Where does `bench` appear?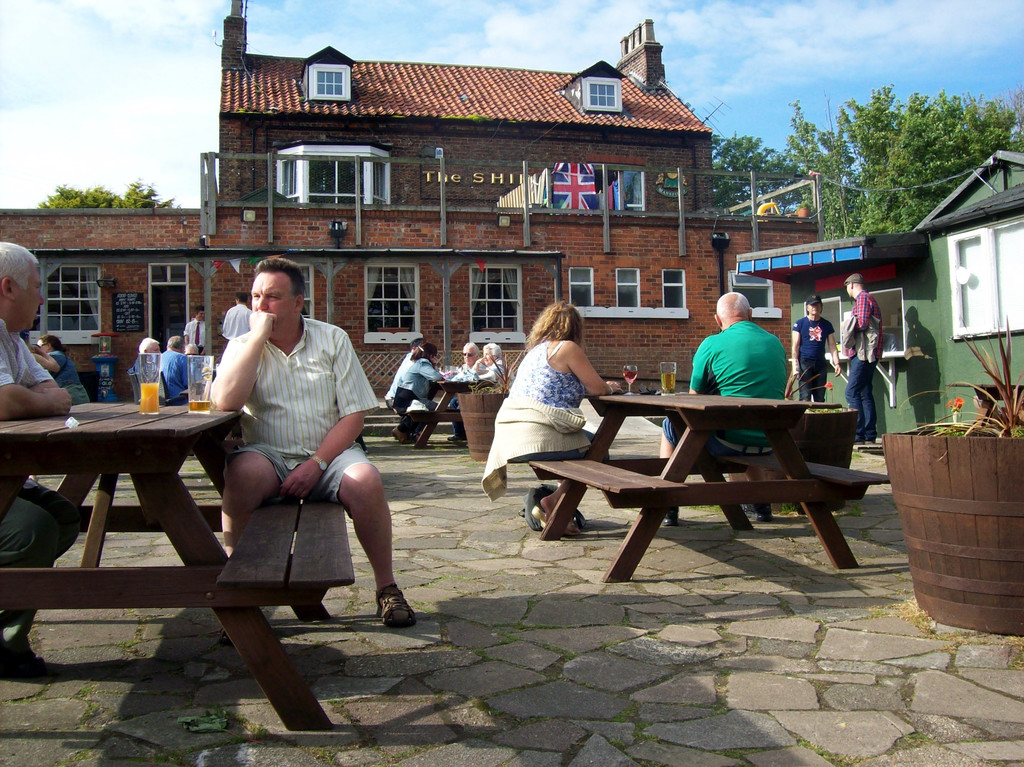
Appears at region(412, 379, 488, 451).
